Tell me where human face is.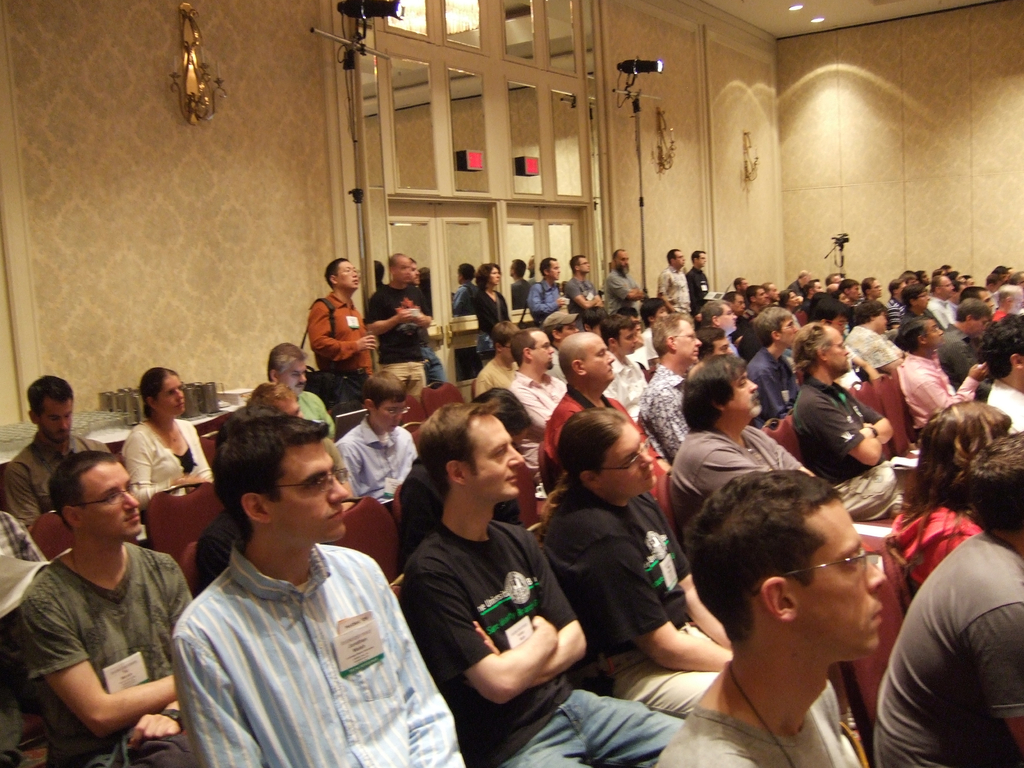
human face is at 708:333:724:361.
